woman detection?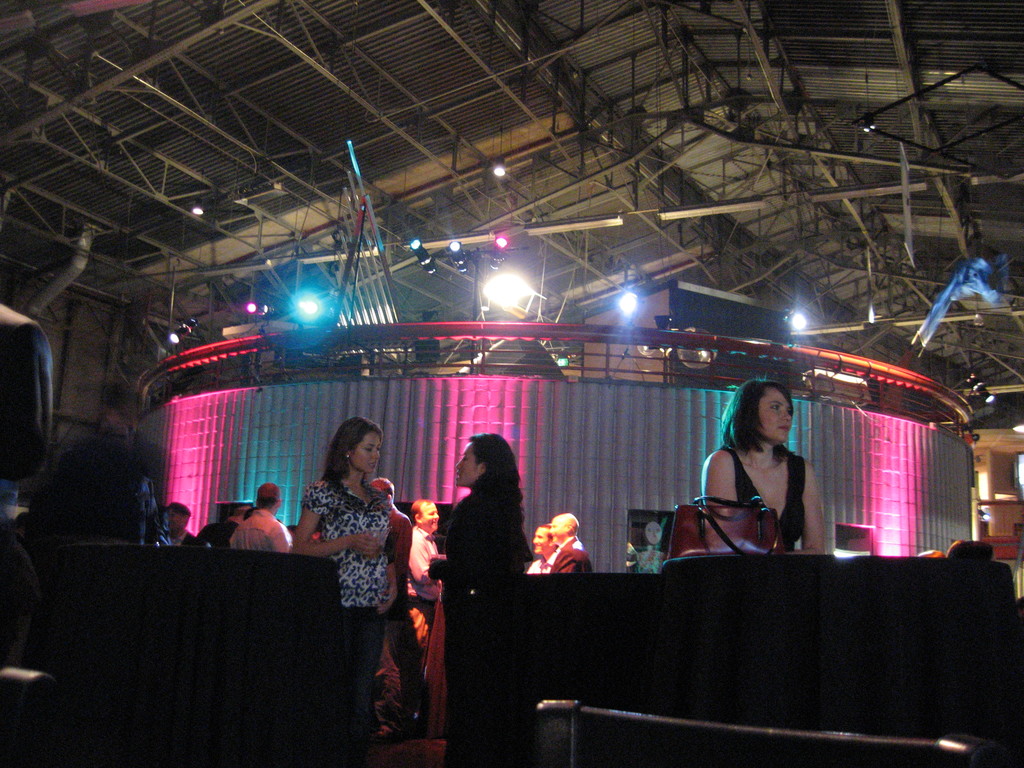
bbox(691, 385, 829, 580)
